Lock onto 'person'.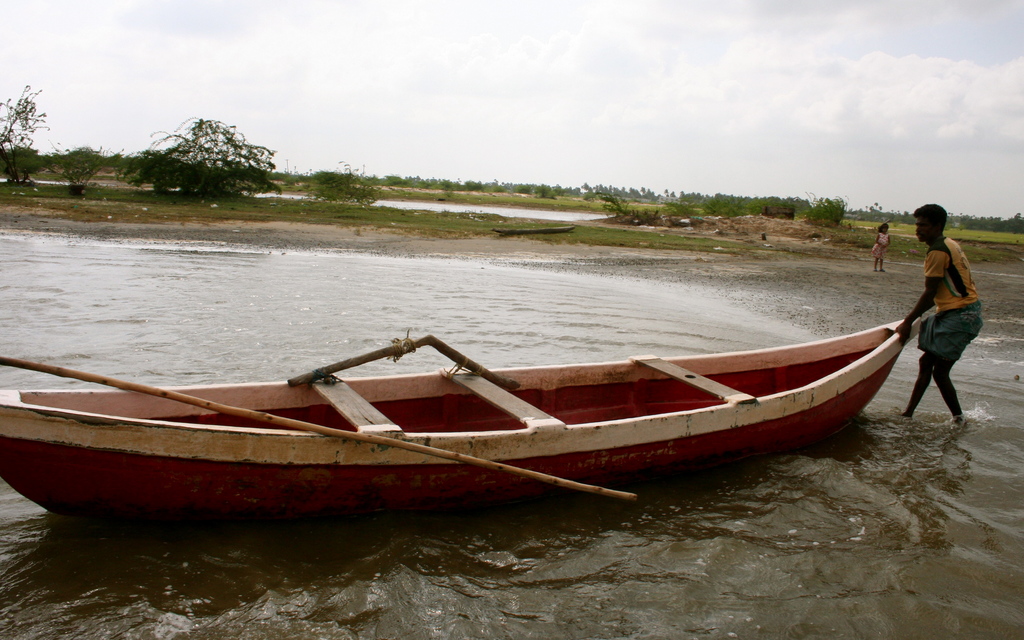
Locked: detection(869, 220, 895, 272).
